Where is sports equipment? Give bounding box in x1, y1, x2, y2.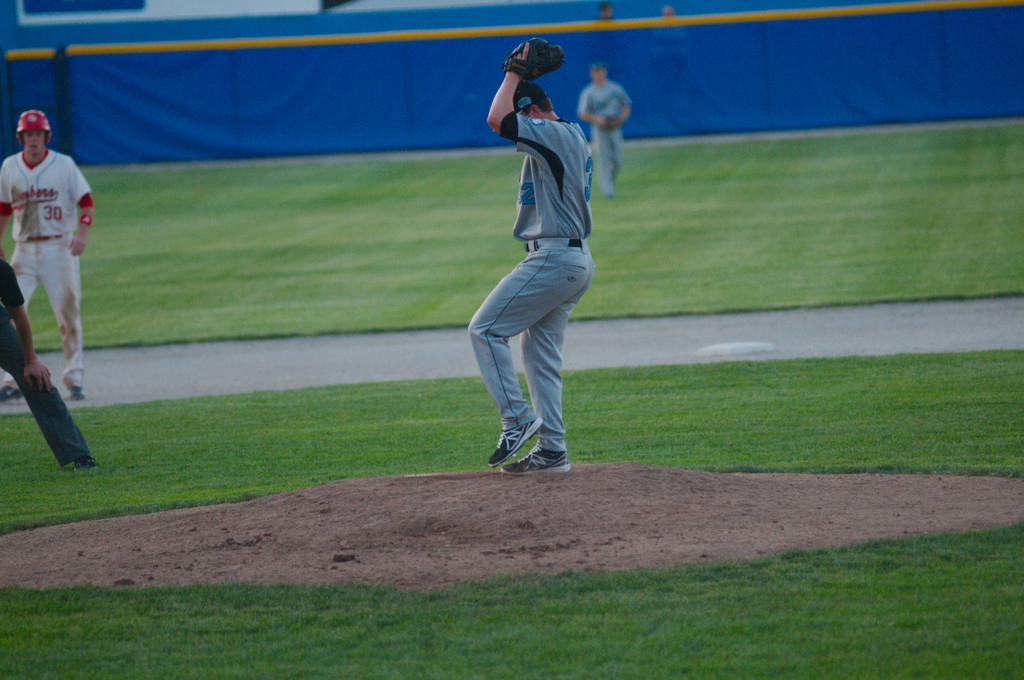
501, 36, 561, 84.
